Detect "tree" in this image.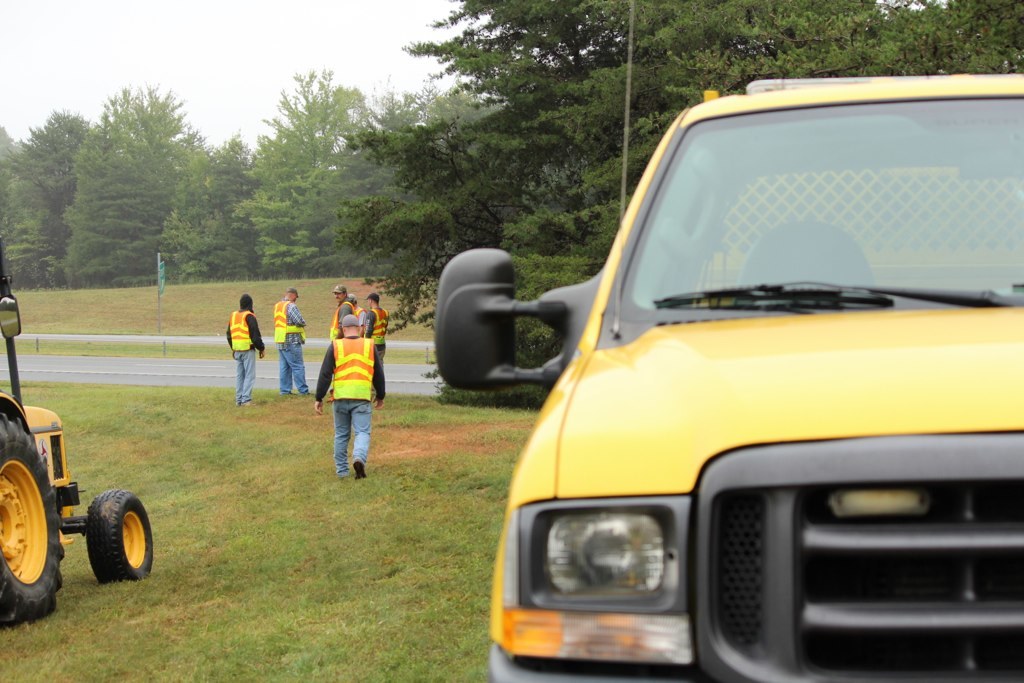
Detection: bbox=(60, 74, 198, 266).
